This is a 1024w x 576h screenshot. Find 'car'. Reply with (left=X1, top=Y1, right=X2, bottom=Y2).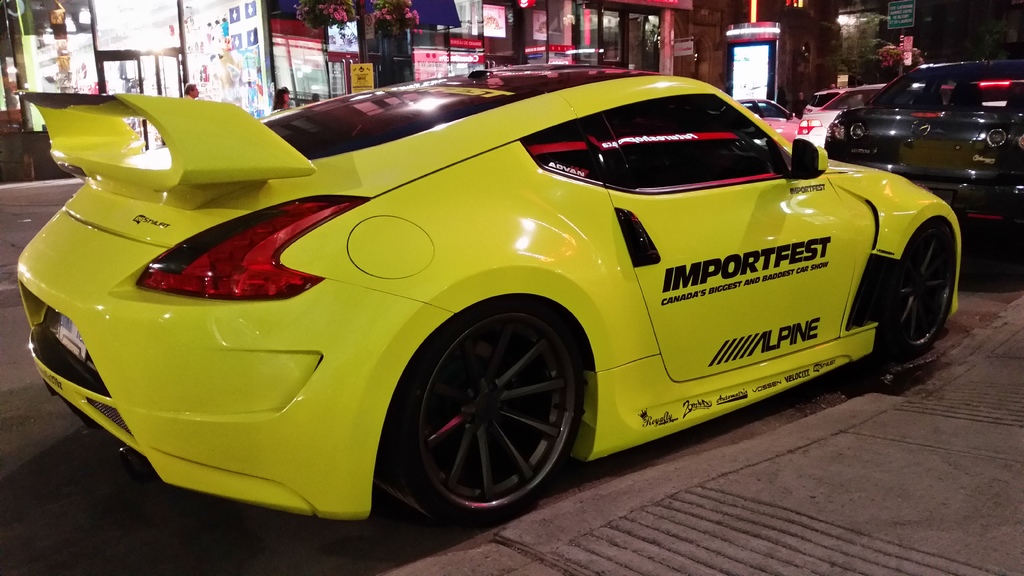
(left=733, top=95, right=797, bottom=146).
